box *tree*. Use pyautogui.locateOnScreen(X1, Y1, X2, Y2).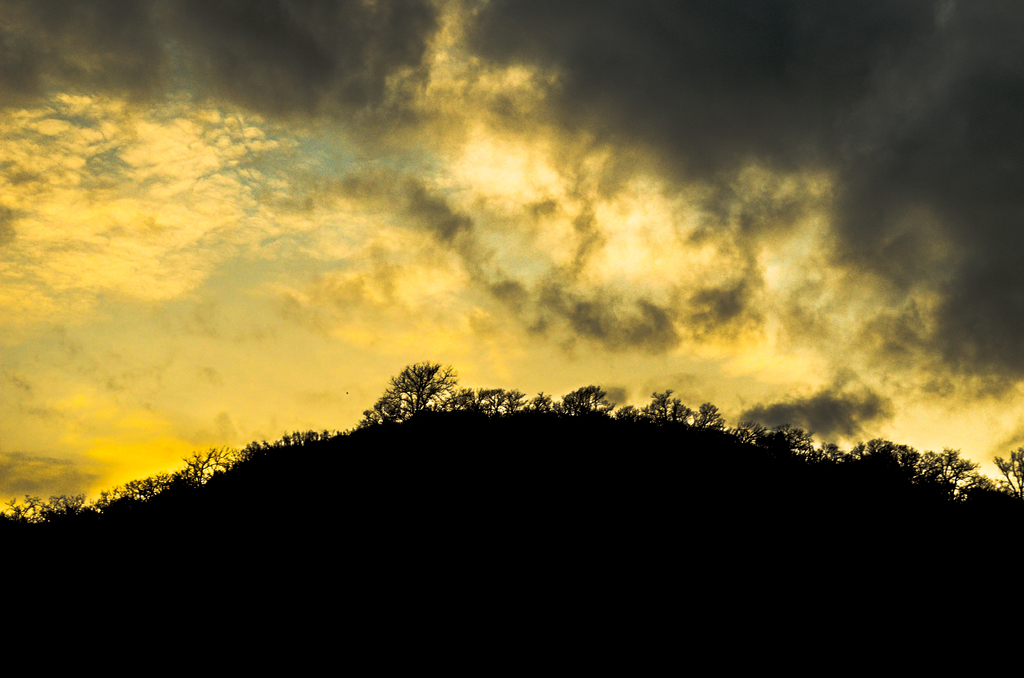
pyautogui.locateOnScreen(354, 353, 448, 434).
